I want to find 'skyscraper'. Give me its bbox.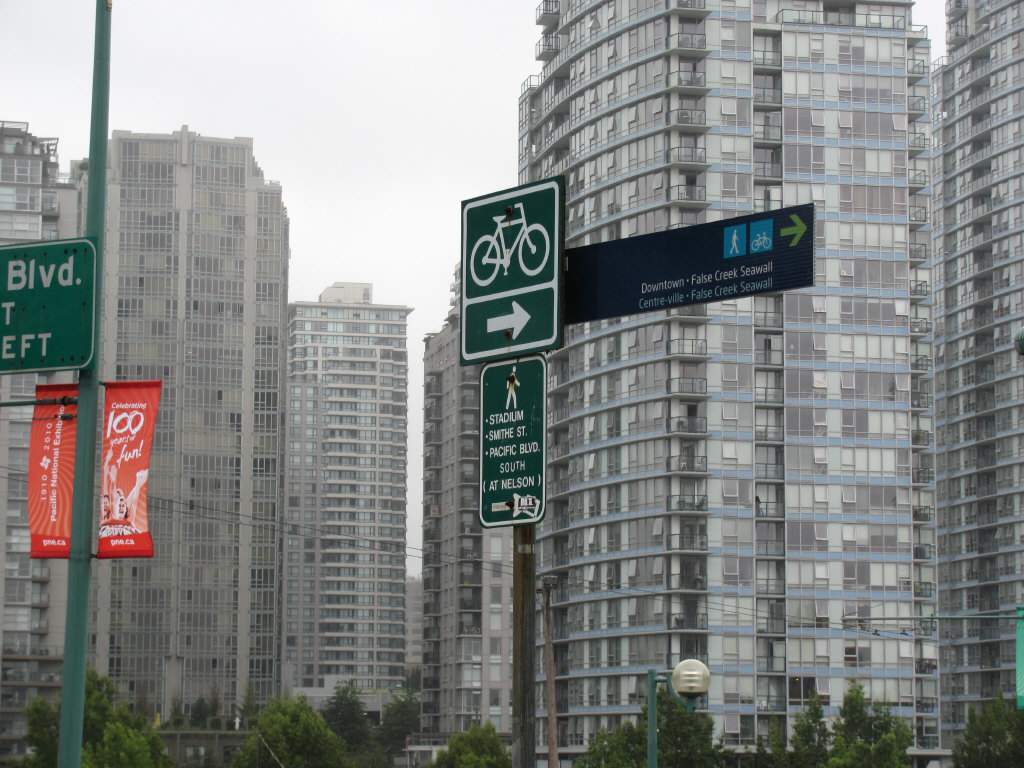
<box>516,0,909,767</box>.
